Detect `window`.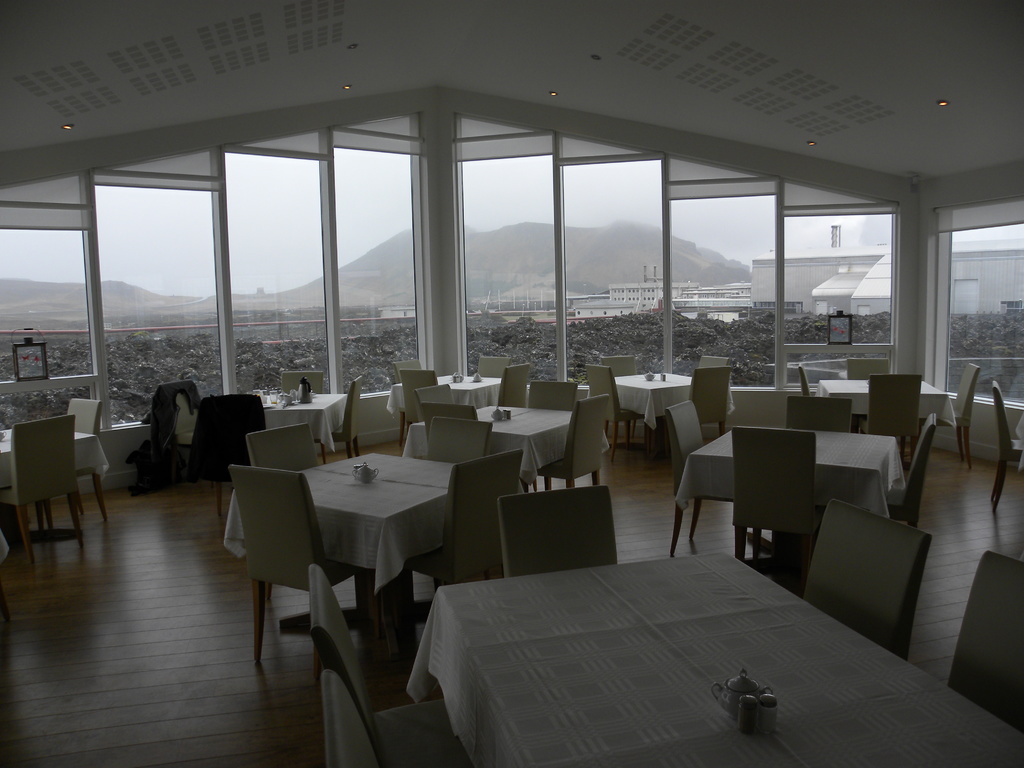
Detected at box(95, 166, 227, 428).
